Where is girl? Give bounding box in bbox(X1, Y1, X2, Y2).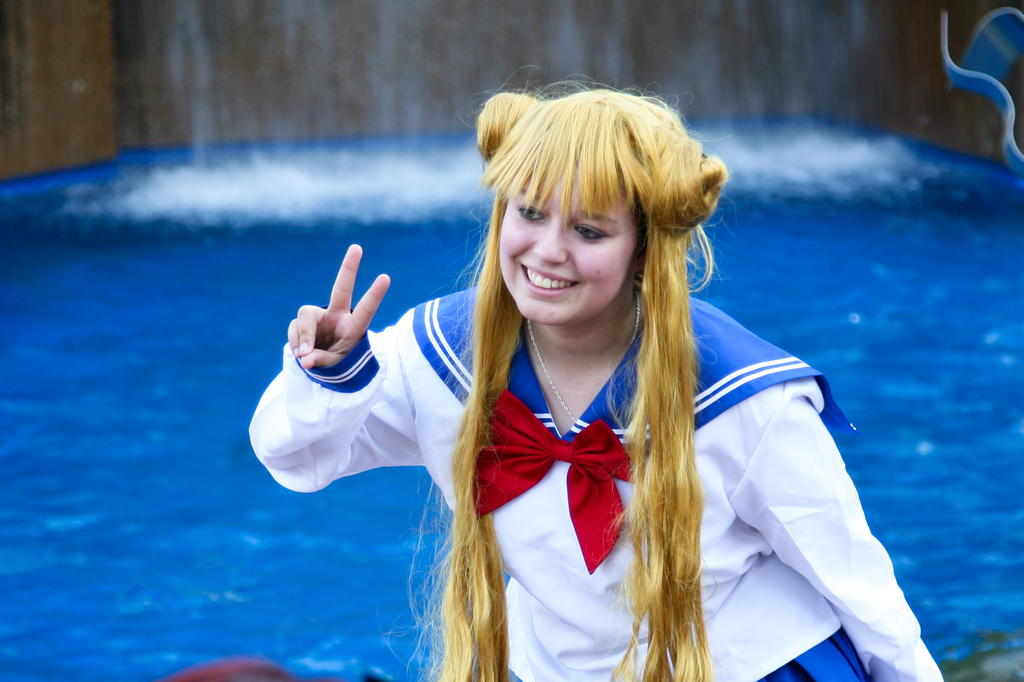
bbox(250, 92, 947, 681).
